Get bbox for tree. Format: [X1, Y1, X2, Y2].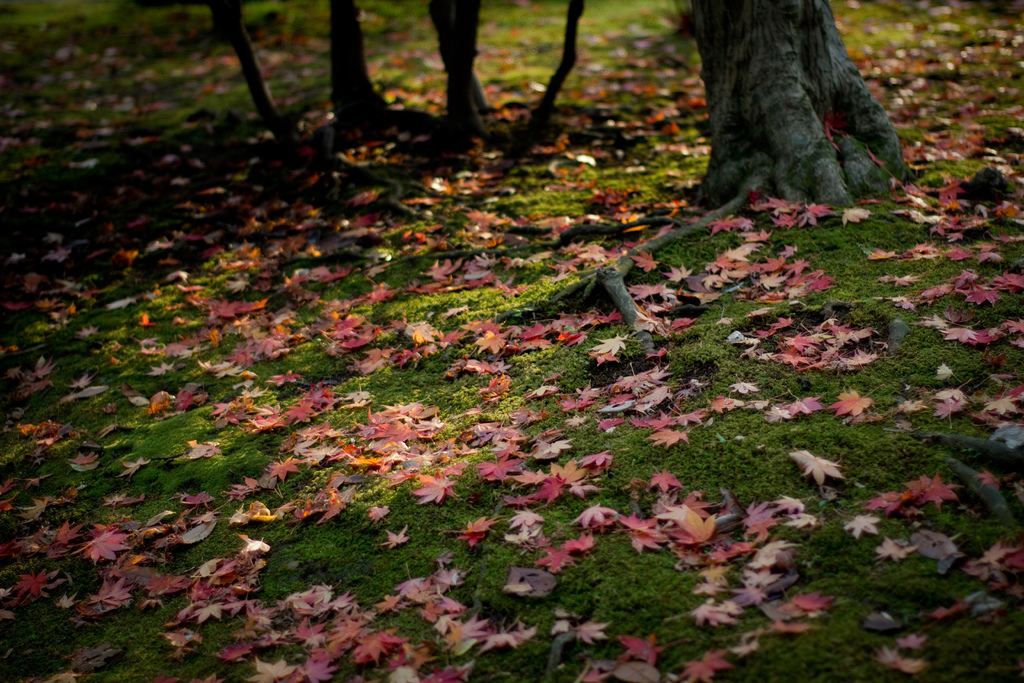
[425, 0, 494, 145].
